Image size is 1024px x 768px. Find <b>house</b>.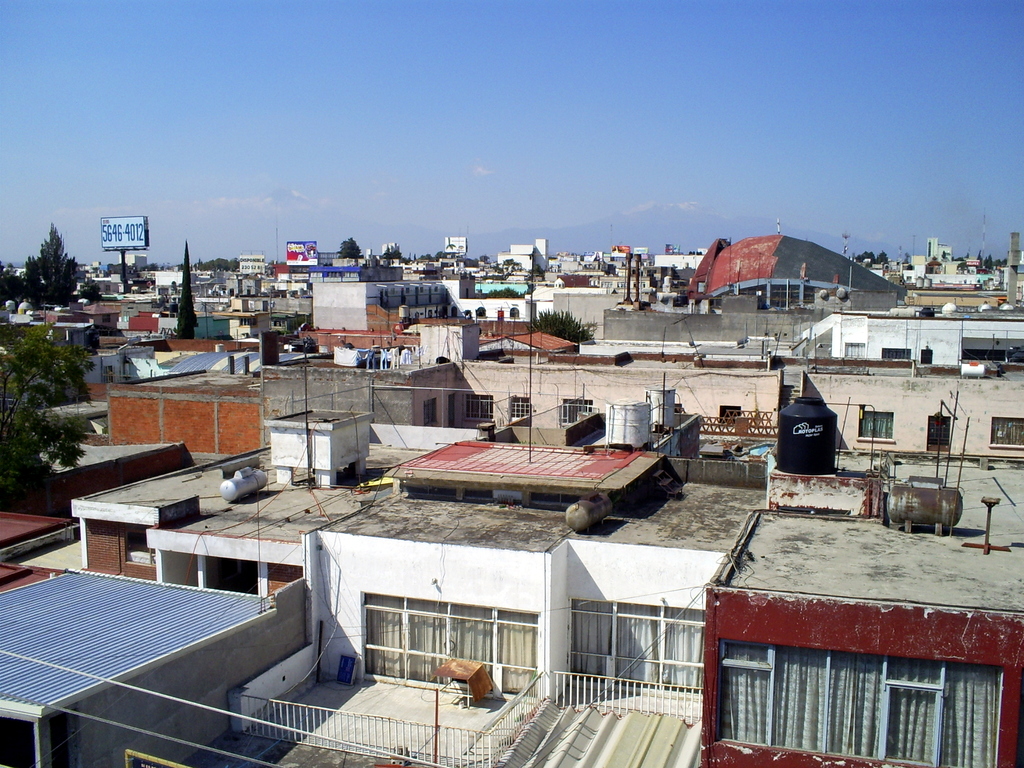
detection(829, 301, 1023, 363).
